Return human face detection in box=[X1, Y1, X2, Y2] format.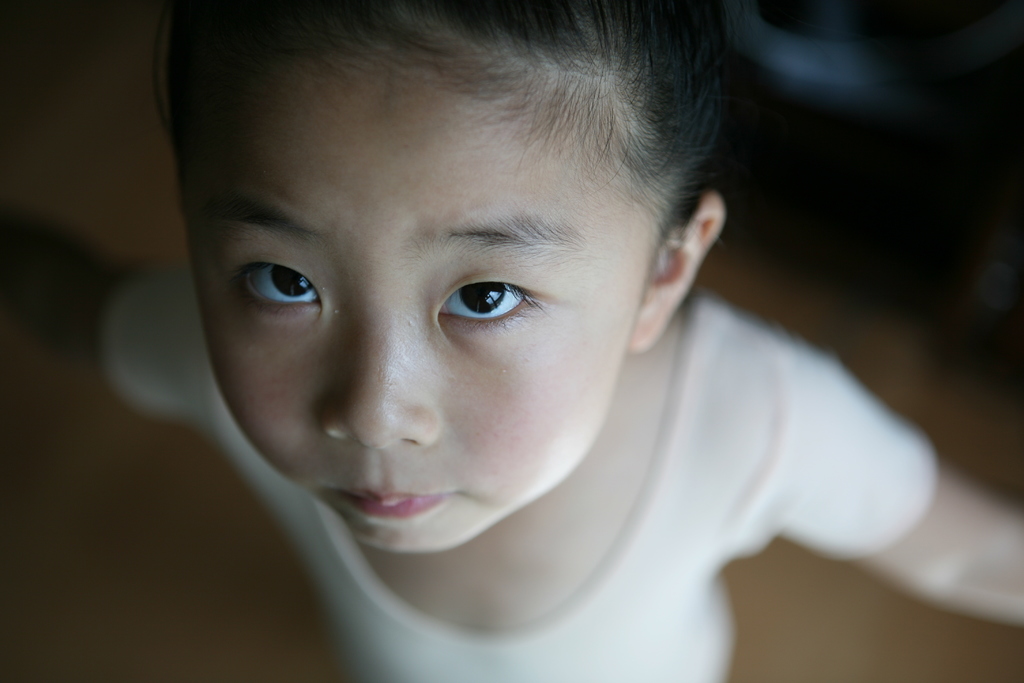
box=[173, 60, 632, 548].
